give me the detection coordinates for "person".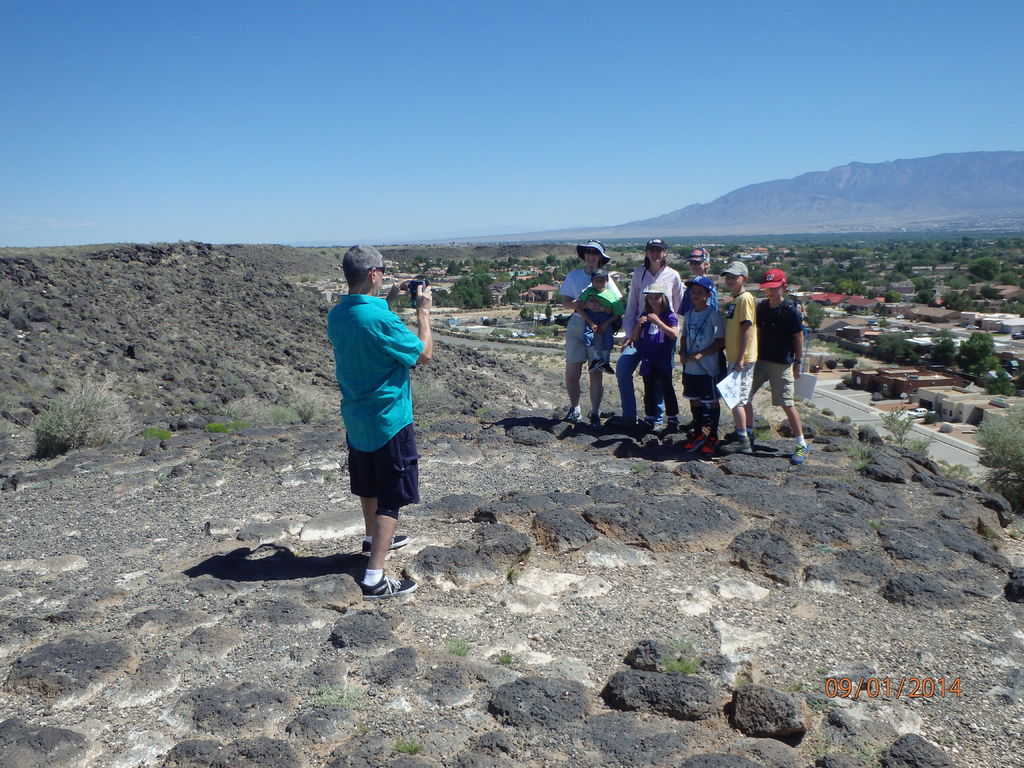
crop(717, 262, 761, 450).
